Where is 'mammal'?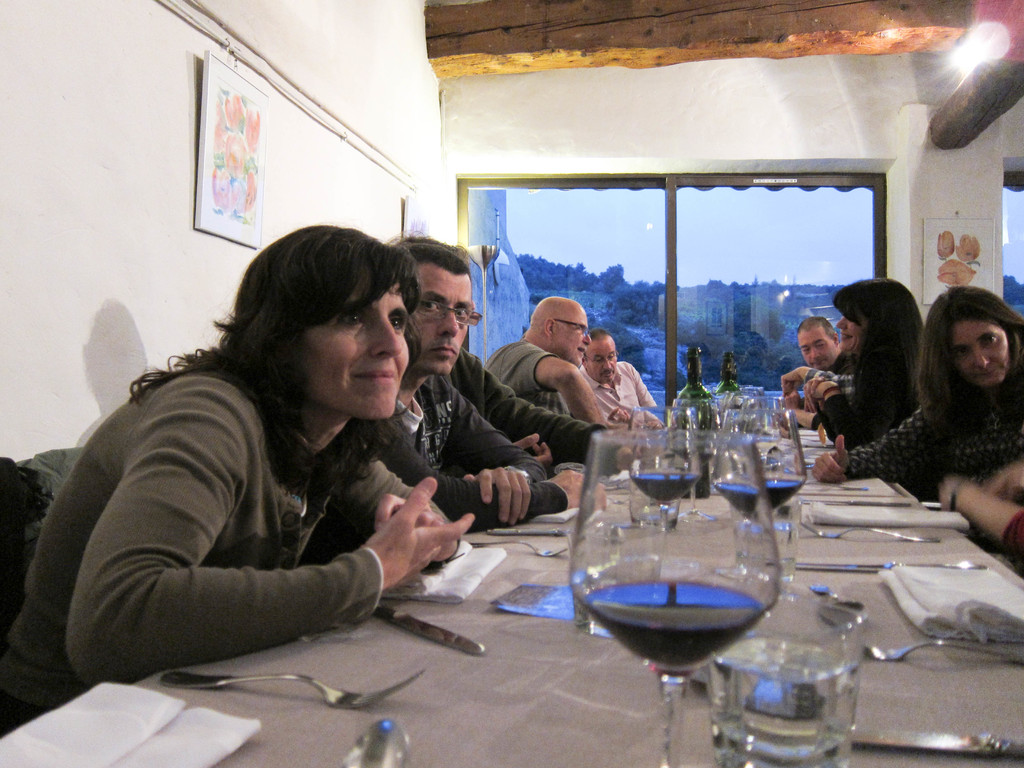
box(376, 229, 609, 529).
